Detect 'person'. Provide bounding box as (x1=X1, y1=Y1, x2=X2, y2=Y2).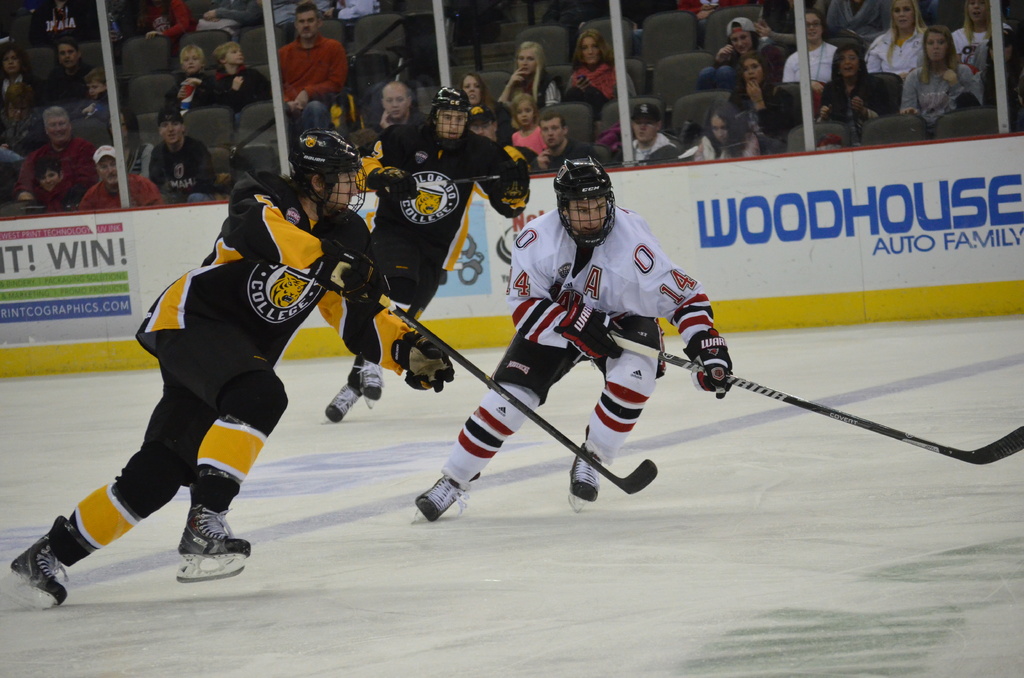
(x1=8, y1=125, x2=453, y2=617).
